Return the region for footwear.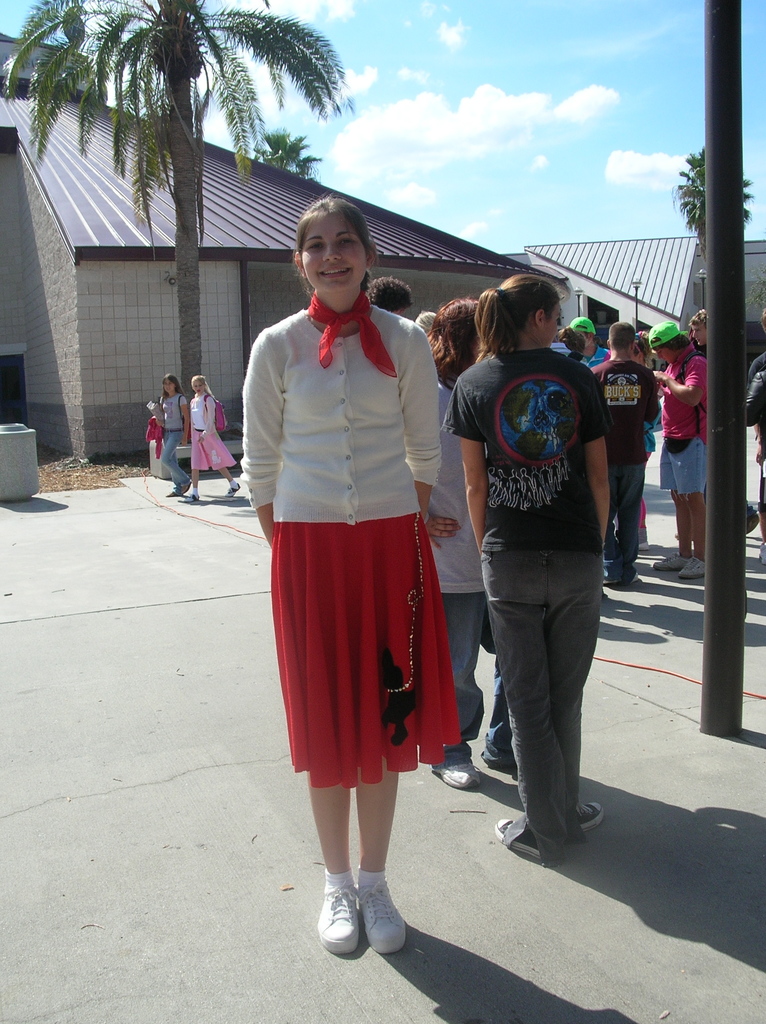
bbox=[676, 556, 708, 579].
